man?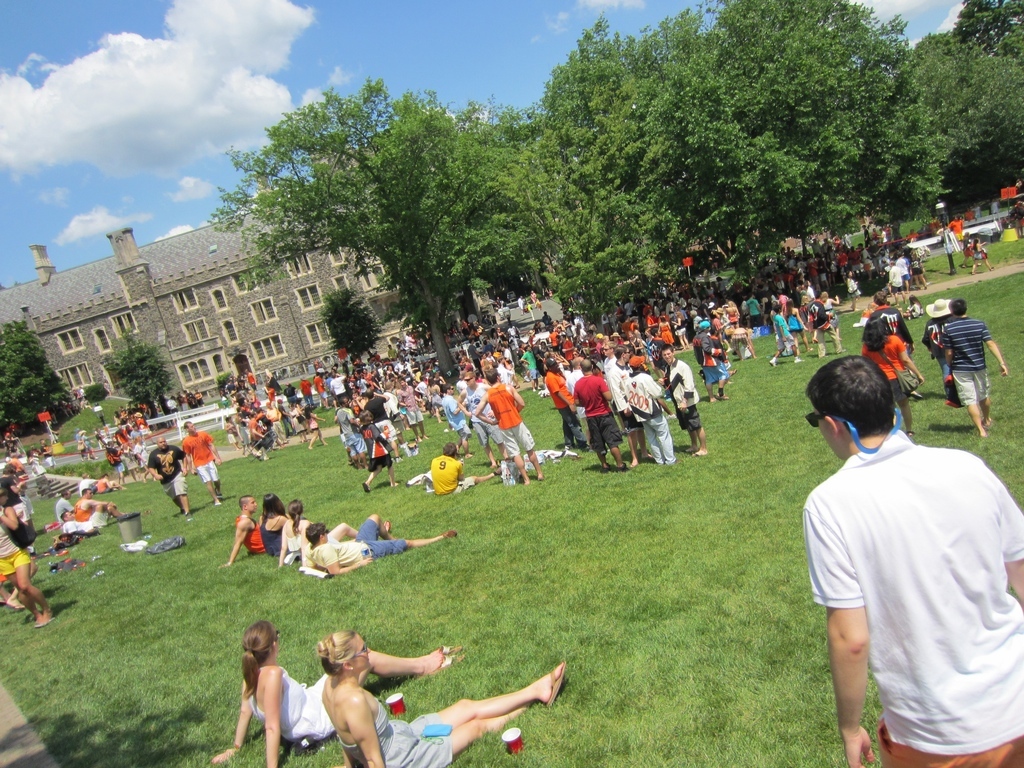
568,356,631,474
